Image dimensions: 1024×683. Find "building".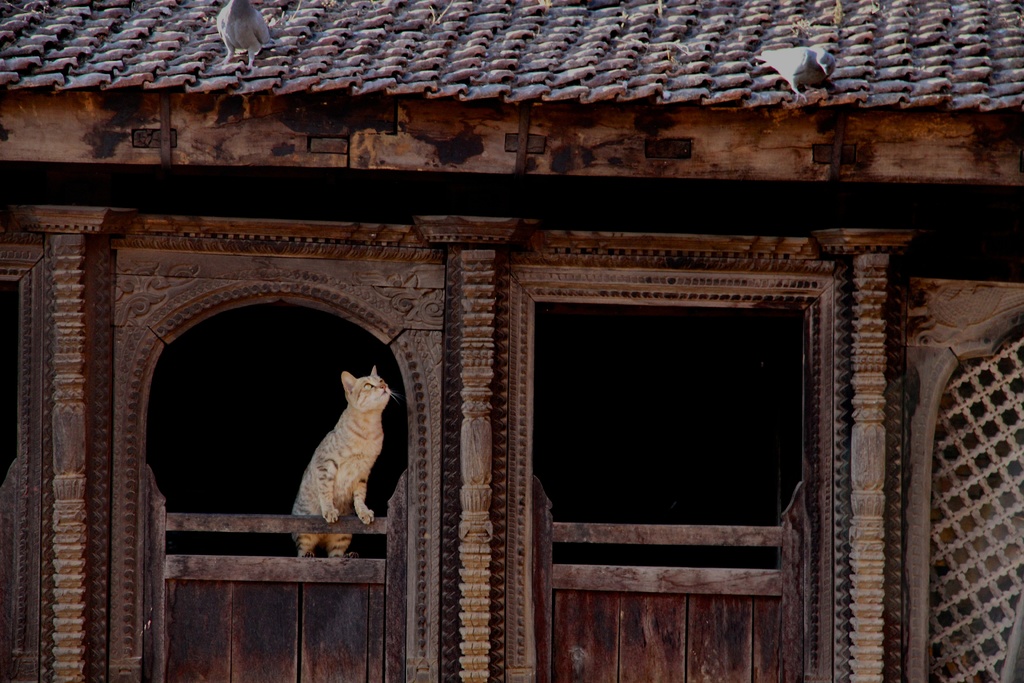
[0, 0, 1023, 682].
